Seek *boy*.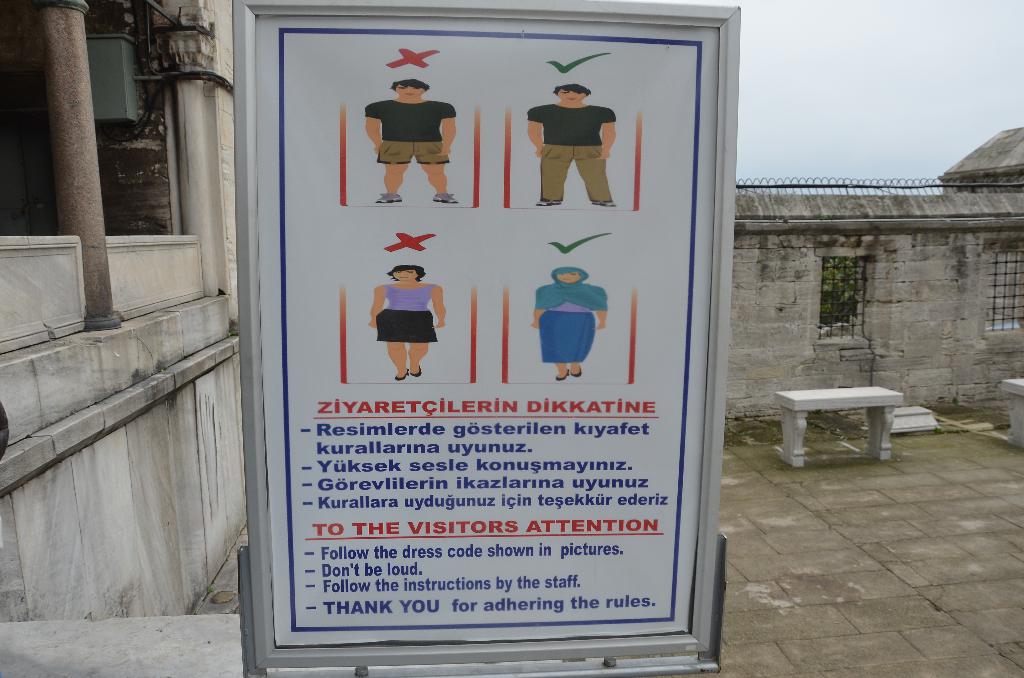
x1=364, y1=80, x2=459, y2=207.
